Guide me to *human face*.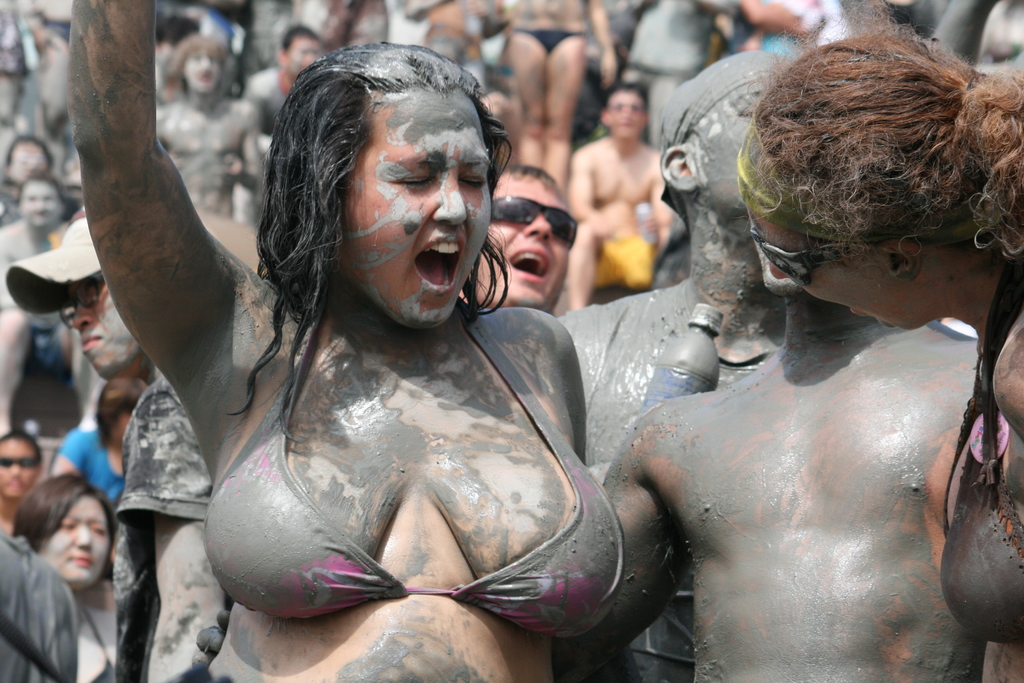
Guidance: Rect(687, 77, 770, 226).
